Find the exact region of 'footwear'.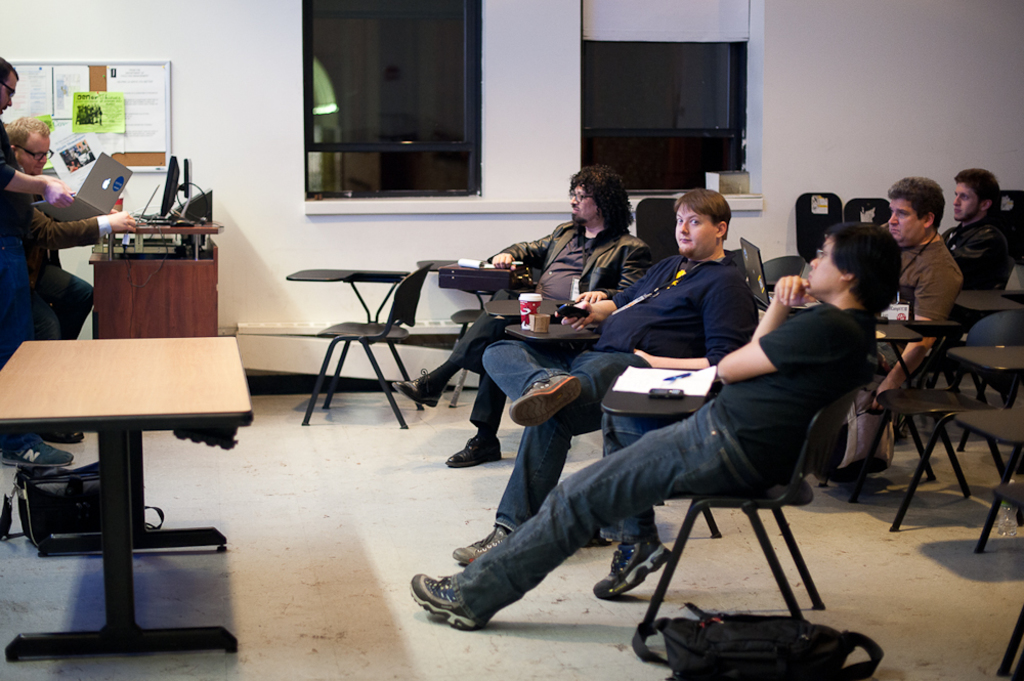
Exact region: <box>389,367,444,410</box>.
